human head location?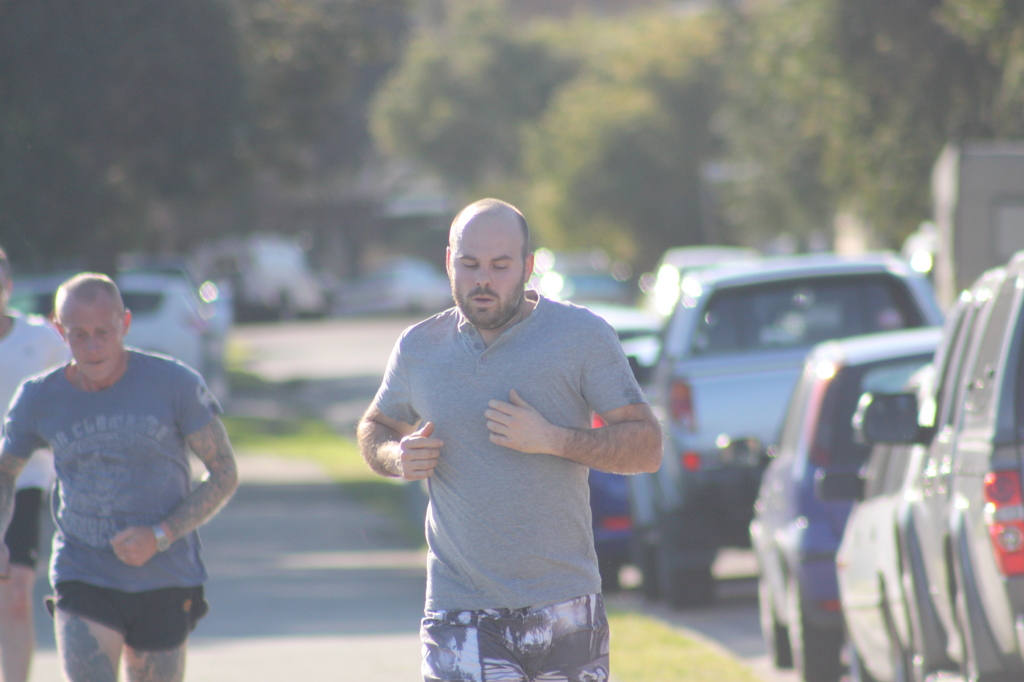
detection(439, 200, 538, 337)
